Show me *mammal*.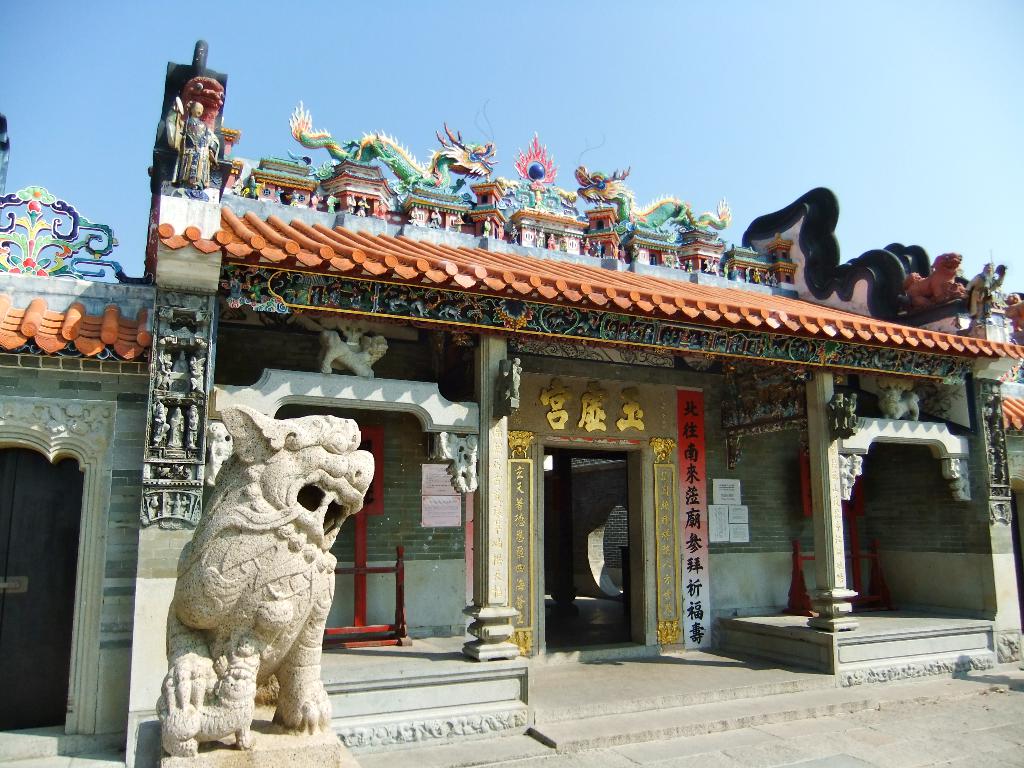
*mammal* is here: detection(732, 266, 739, 280).
